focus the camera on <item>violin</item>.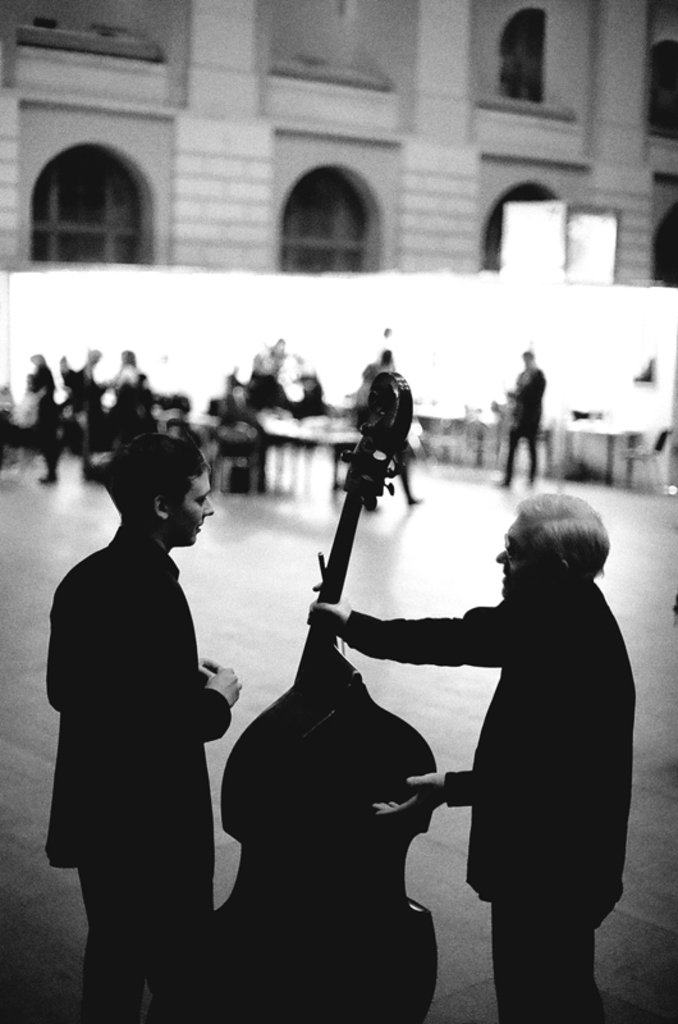
Focus region: Rect(137, 364, 444, 1023).
